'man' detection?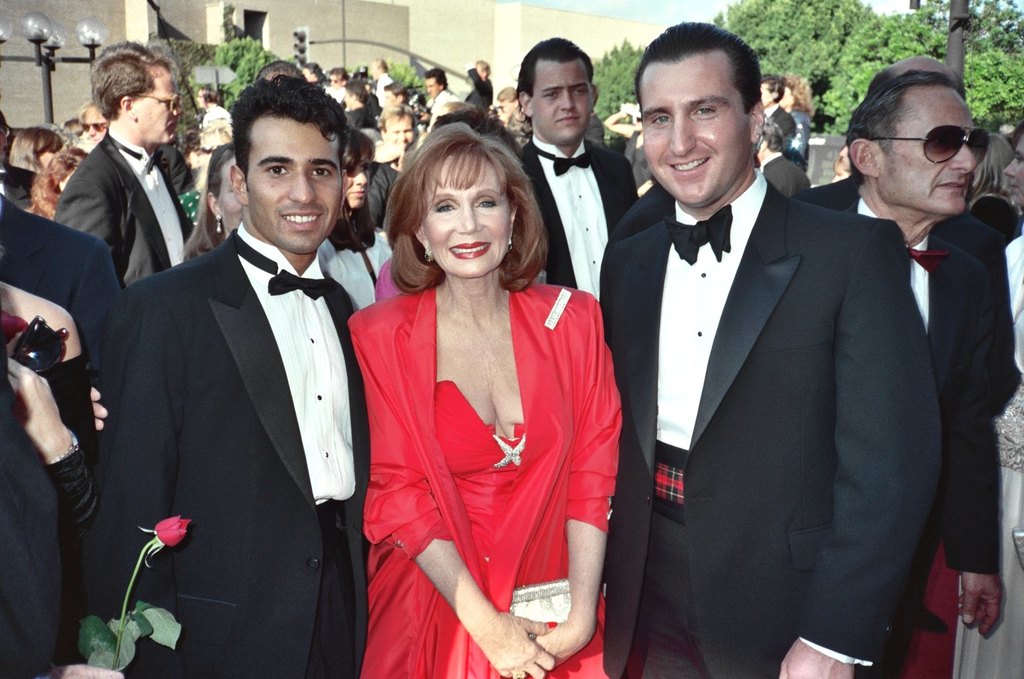
left=761, top=75, right=795, bottom=149
